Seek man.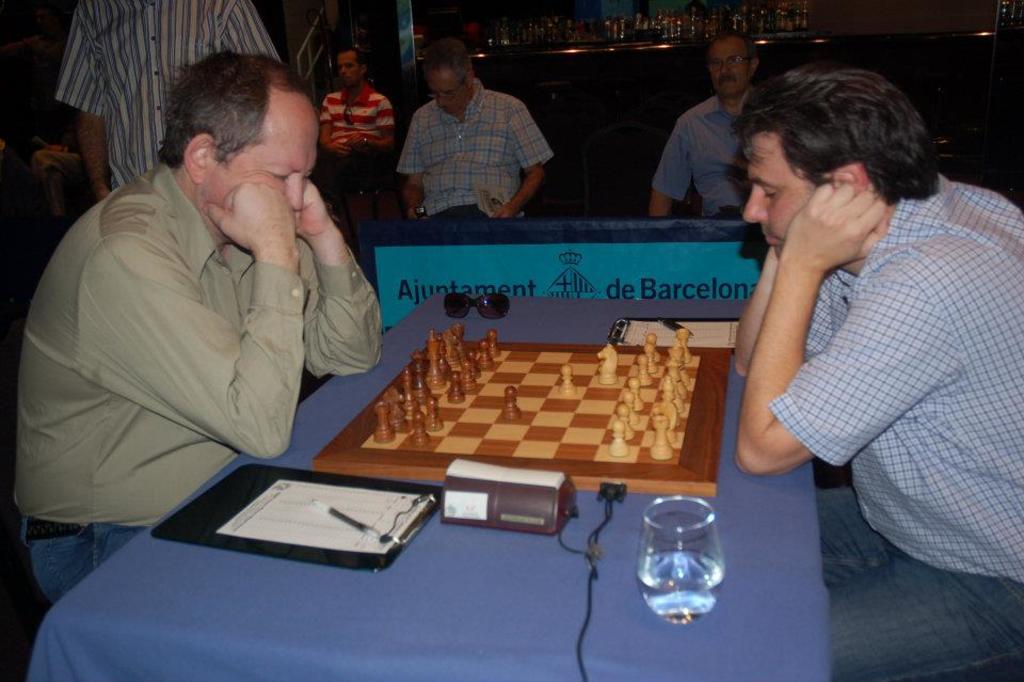
(x1=321, y1=52, x2=405, y2=180).
